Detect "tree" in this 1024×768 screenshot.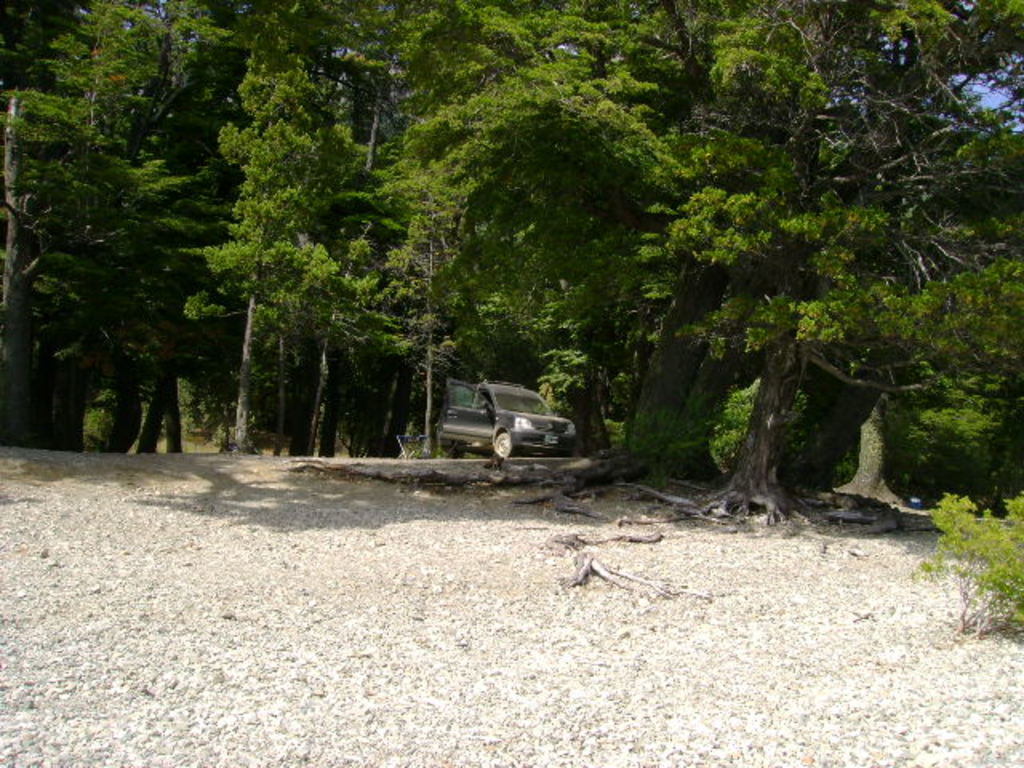
Detection: 18,58,254,478.
